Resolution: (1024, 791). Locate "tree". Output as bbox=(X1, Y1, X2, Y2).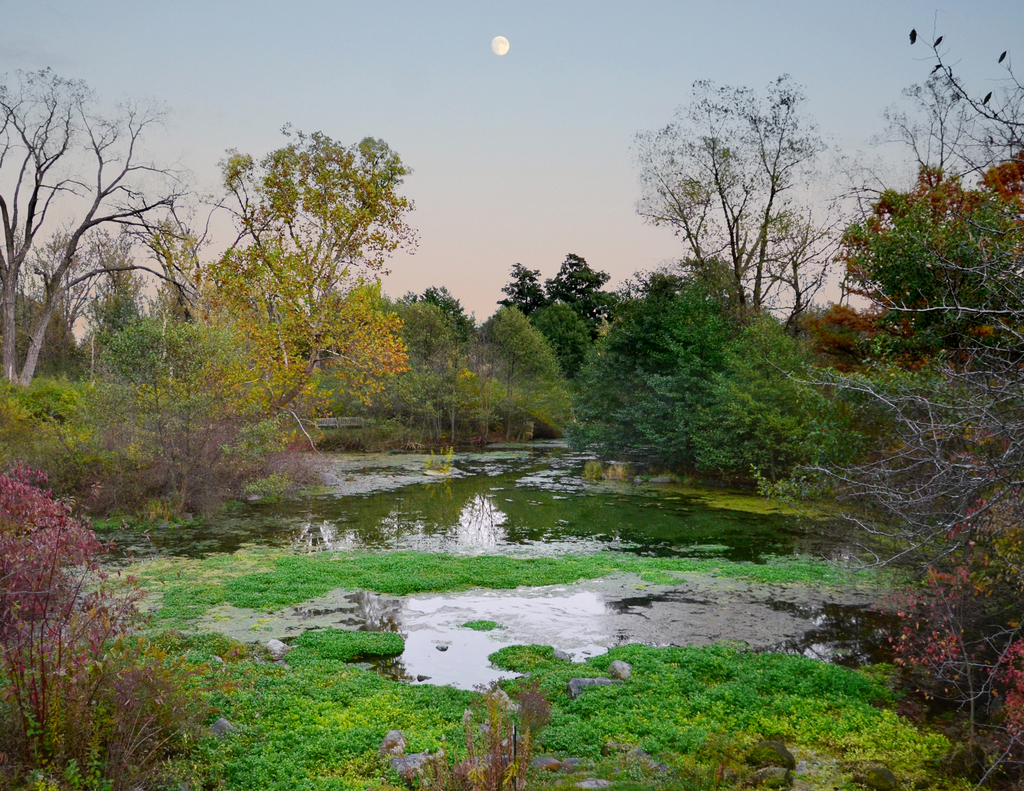
bbox=(146, 114, 448, 497).
